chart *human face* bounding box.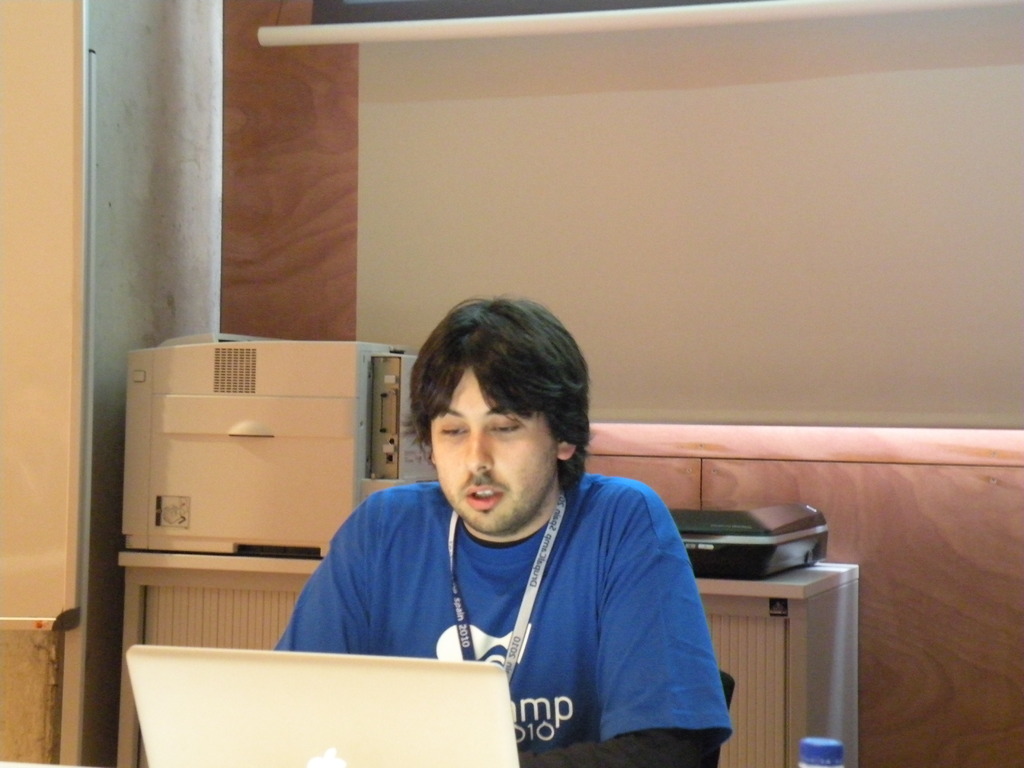
Charted: 431,364,561,524.
